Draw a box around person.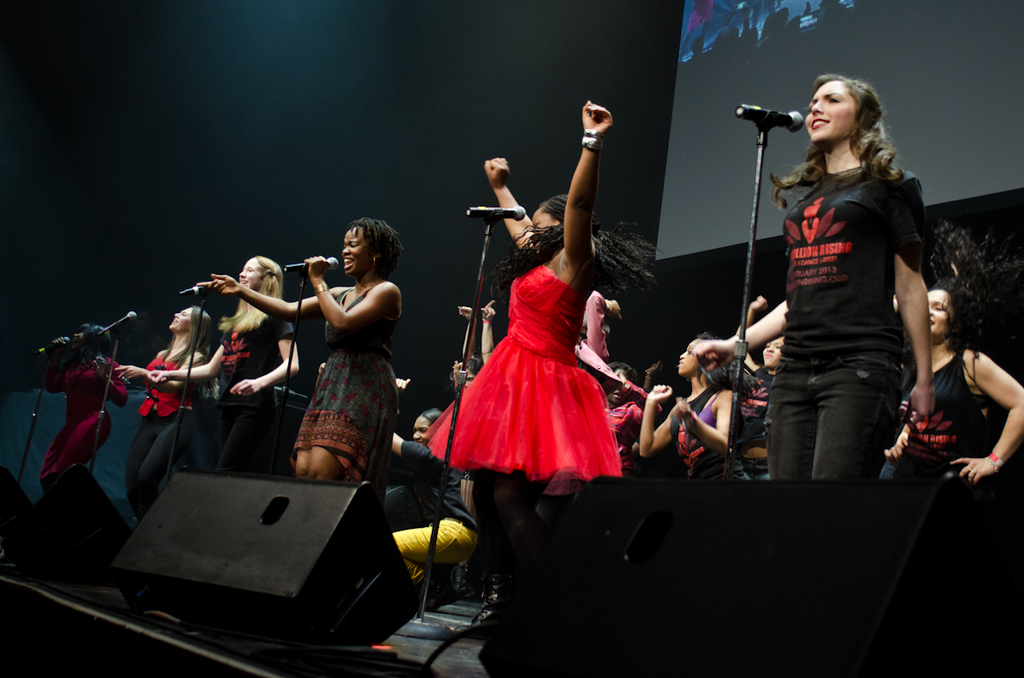
{"left": 730, "top": 293, "right": 788, "bottom": 478}.
